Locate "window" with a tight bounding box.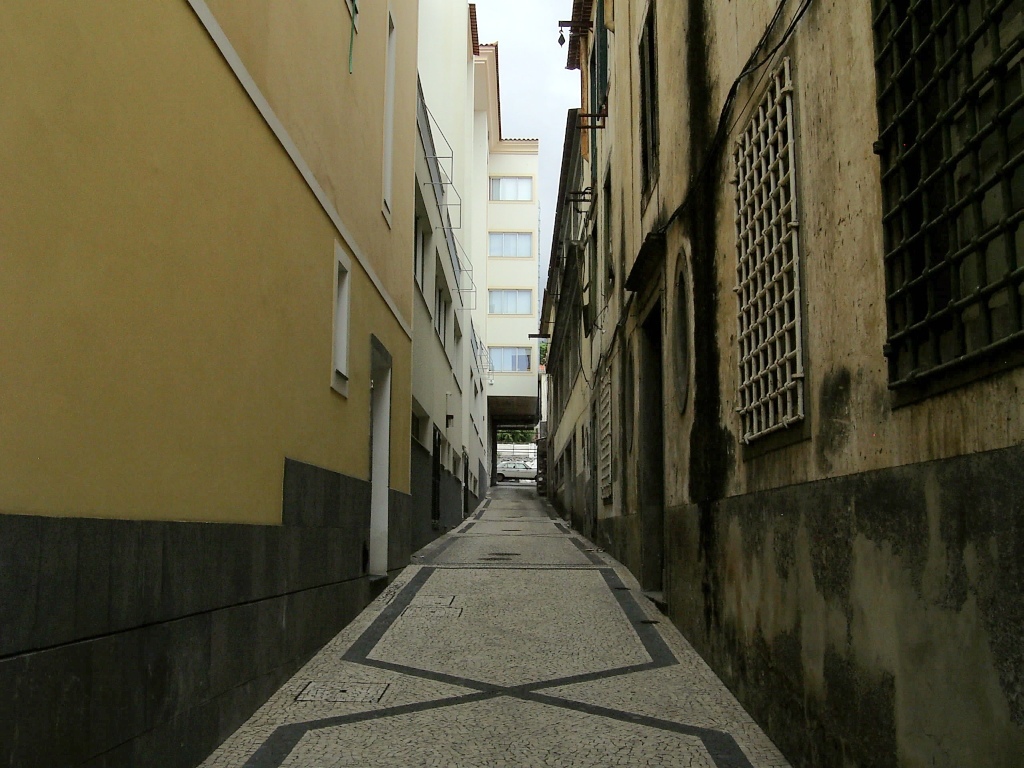
<bbox>428, 260, 457, 342</bbox>.
